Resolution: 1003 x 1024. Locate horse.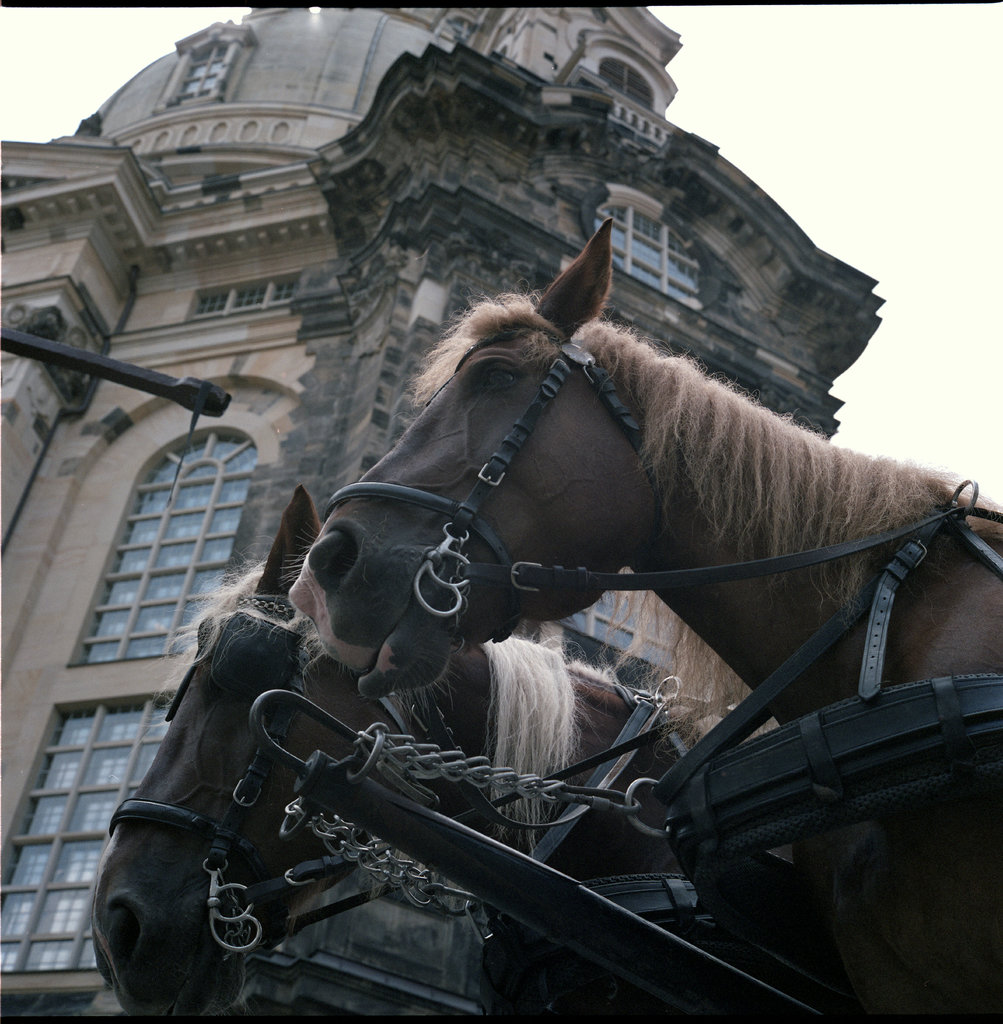
(x1=88, y1=481, x2=794, y2=1023).
